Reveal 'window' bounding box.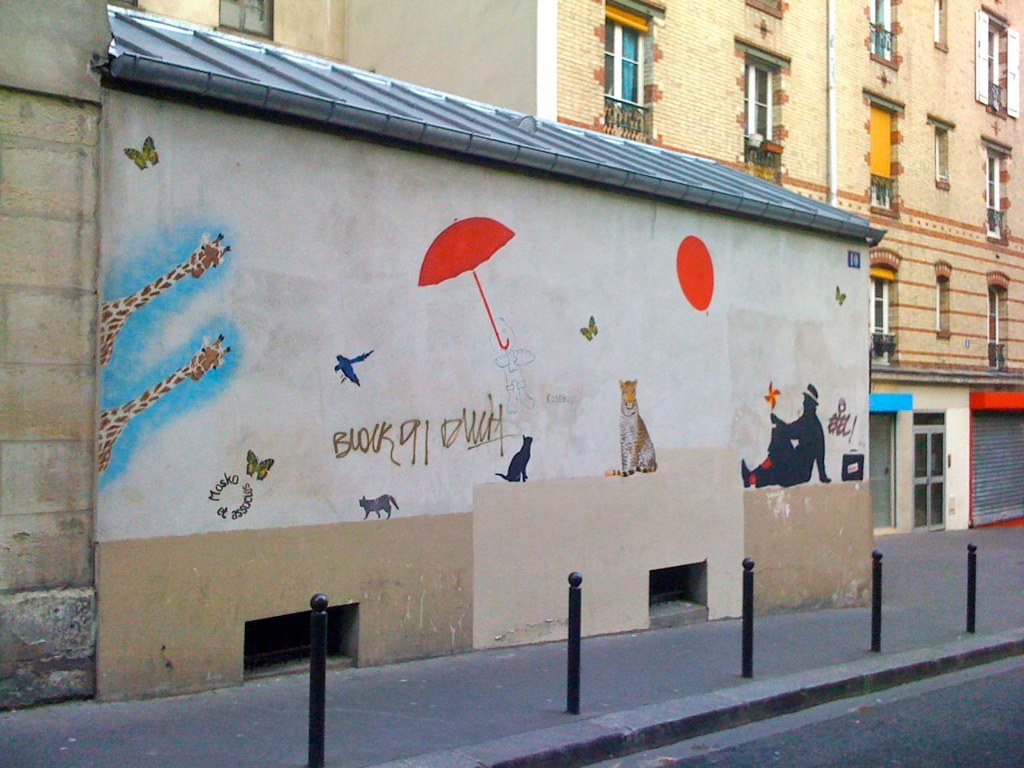
Revealed: (x1=983, y1=151, x2=1004, y2=238).
